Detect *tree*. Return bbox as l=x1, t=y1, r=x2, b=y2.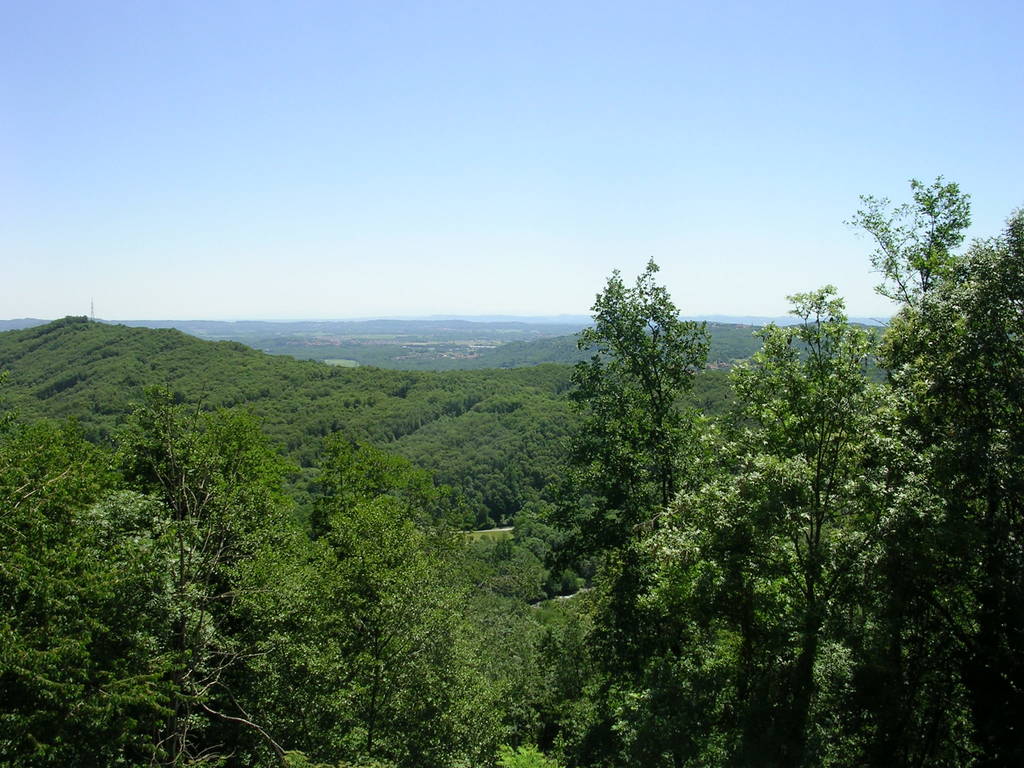
l=338, t=484, r=444, b=735.
